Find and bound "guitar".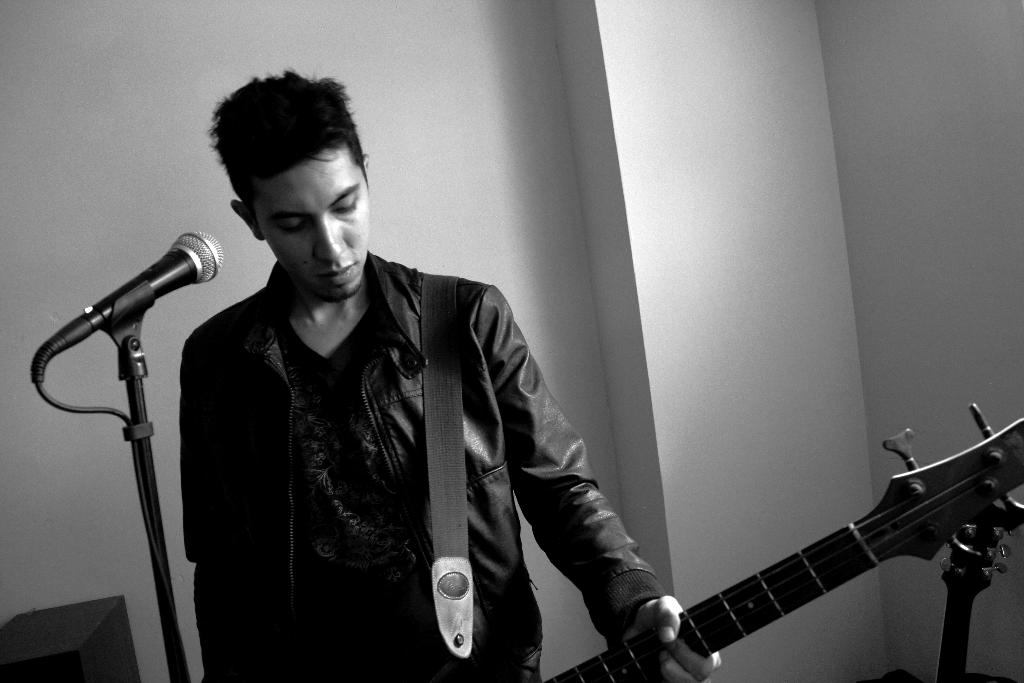
Bound: box(545, 399, 1023, 682).
